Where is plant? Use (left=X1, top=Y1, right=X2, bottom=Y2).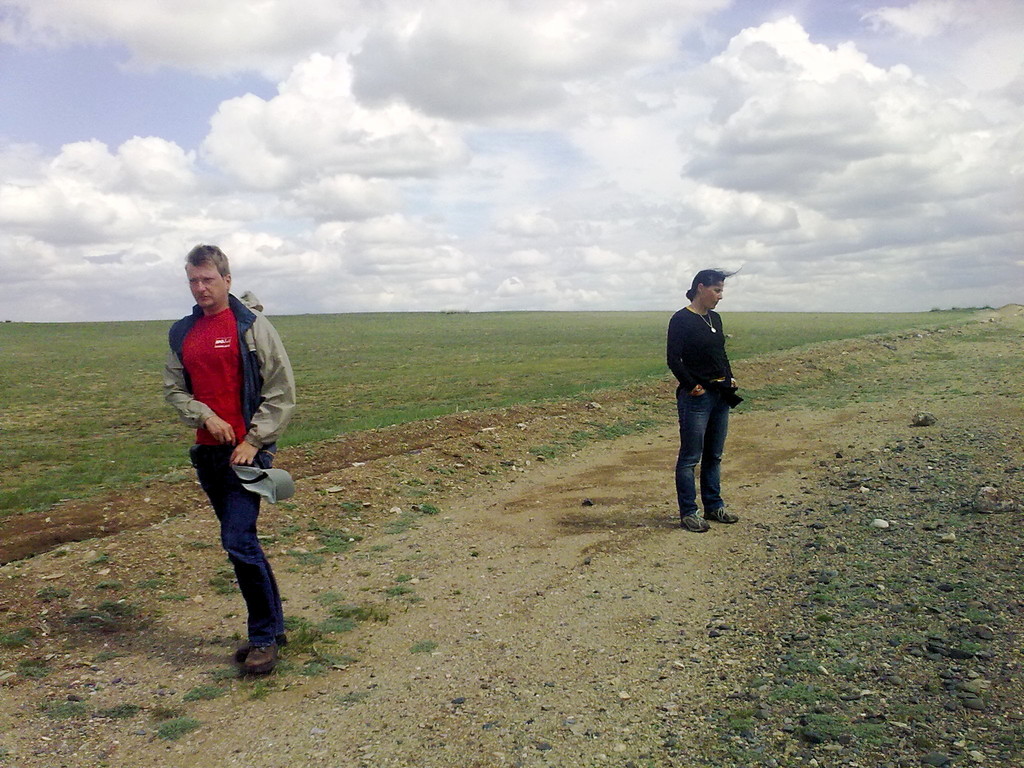
(left=470, top=547, right=481, bottom=558).
